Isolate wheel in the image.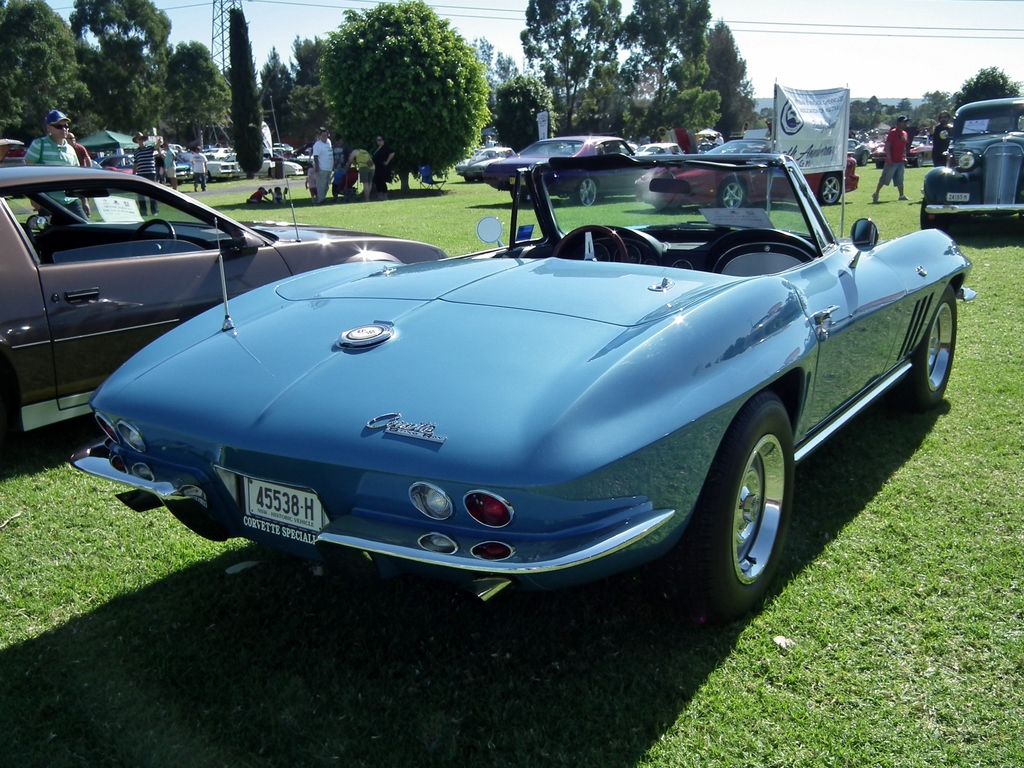
Isolated region: box(816, 176, 842, 209).
